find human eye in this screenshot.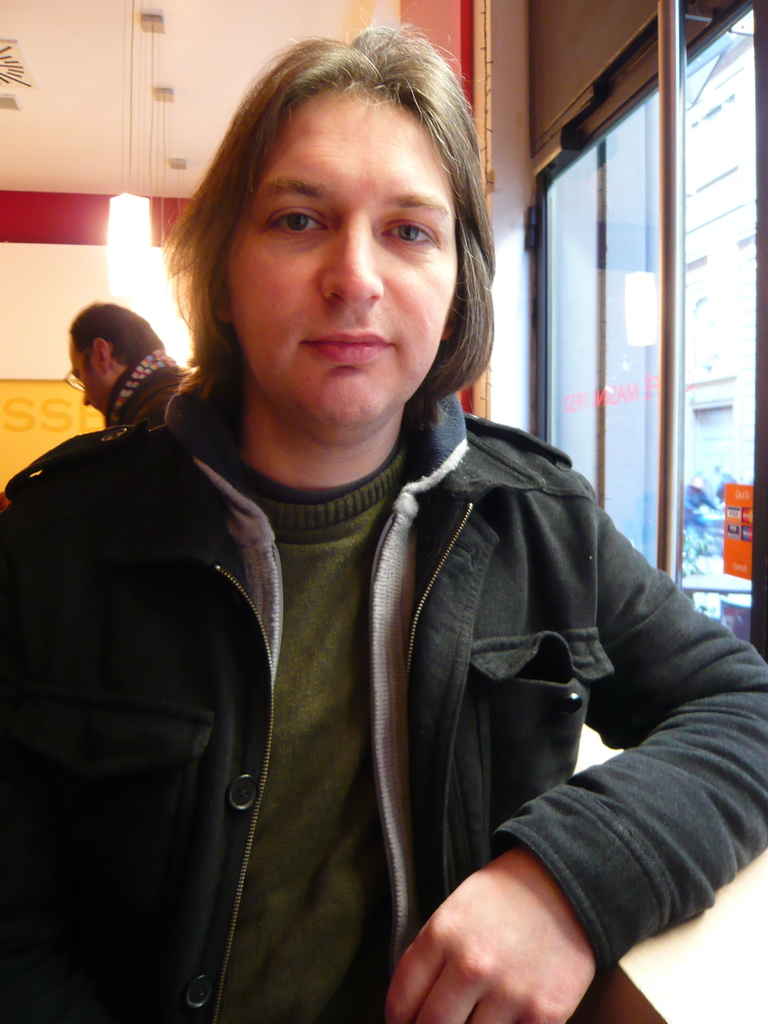
The bounding box for human eye is [left=254, top=191, right=329, bottom=245].
